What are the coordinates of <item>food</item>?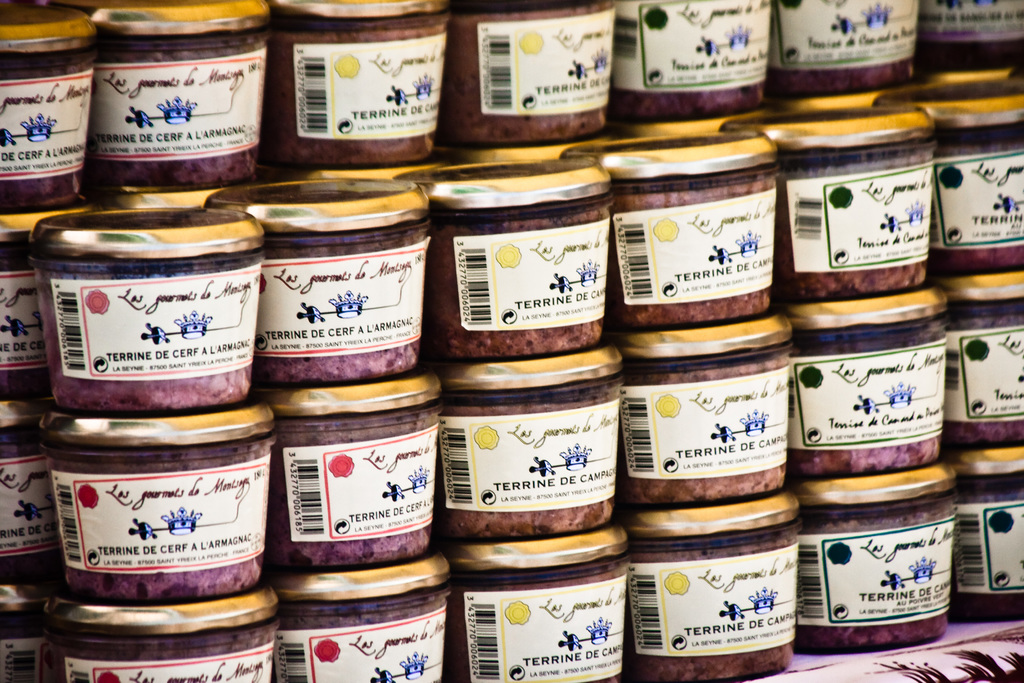
604:171:774:333.
